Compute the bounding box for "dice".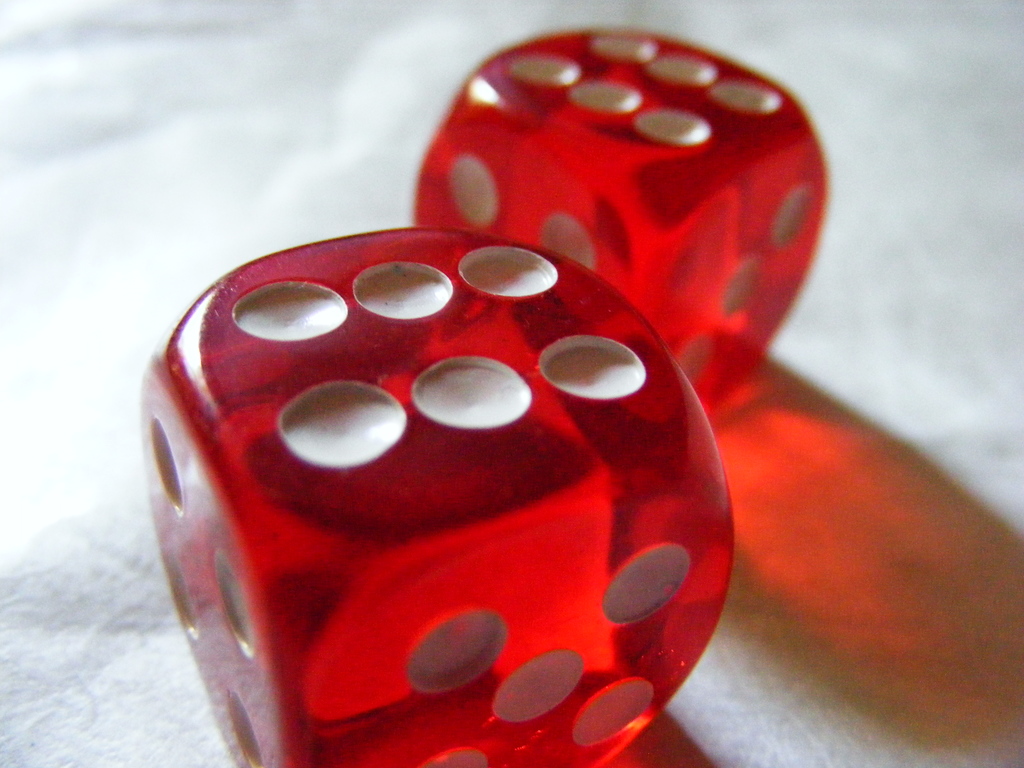
x1=145 y1=228 x2=735 y2=767.
